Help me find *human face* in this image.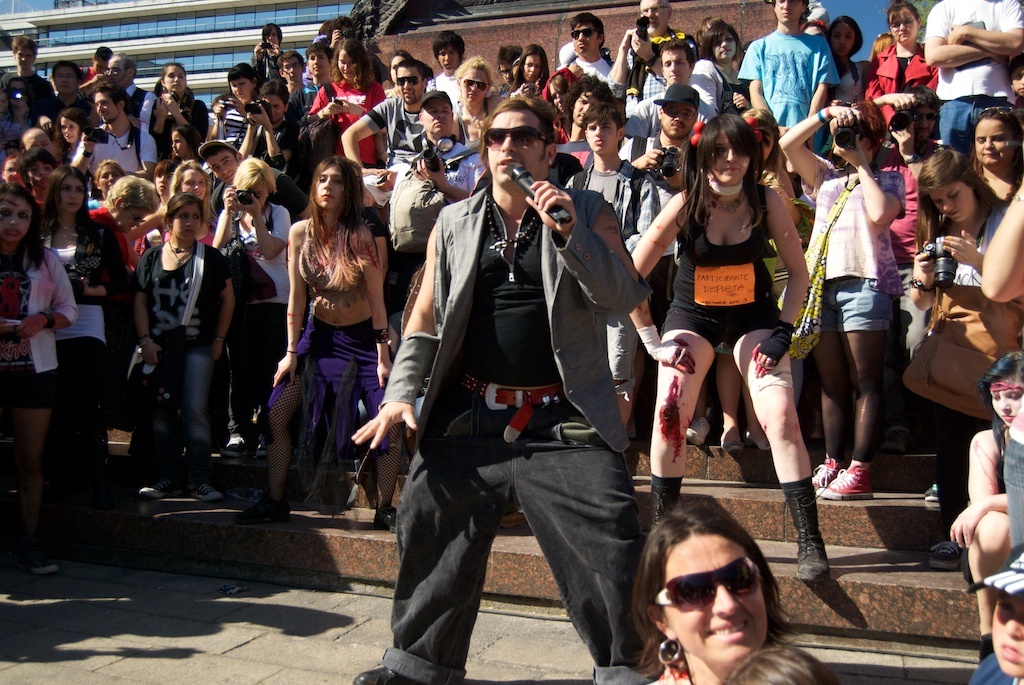
Found it: (x1=16, y1=52, x2=36, y2=68).
